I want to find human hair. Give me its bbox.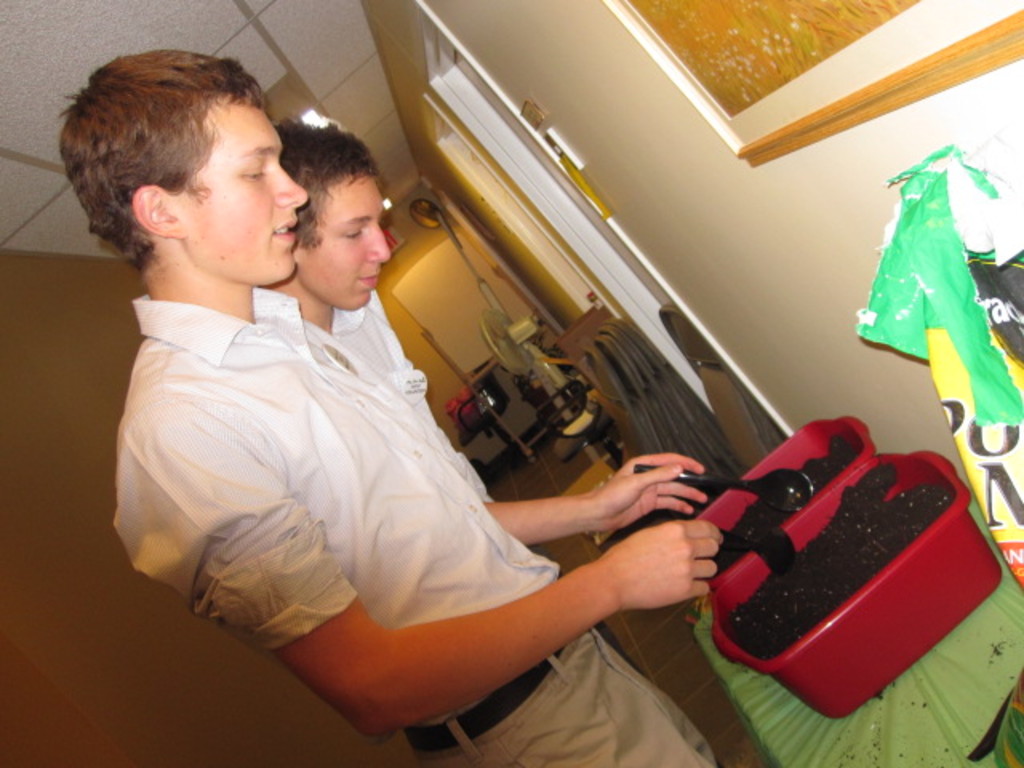
bbox=[51, 38, 264, 262].
